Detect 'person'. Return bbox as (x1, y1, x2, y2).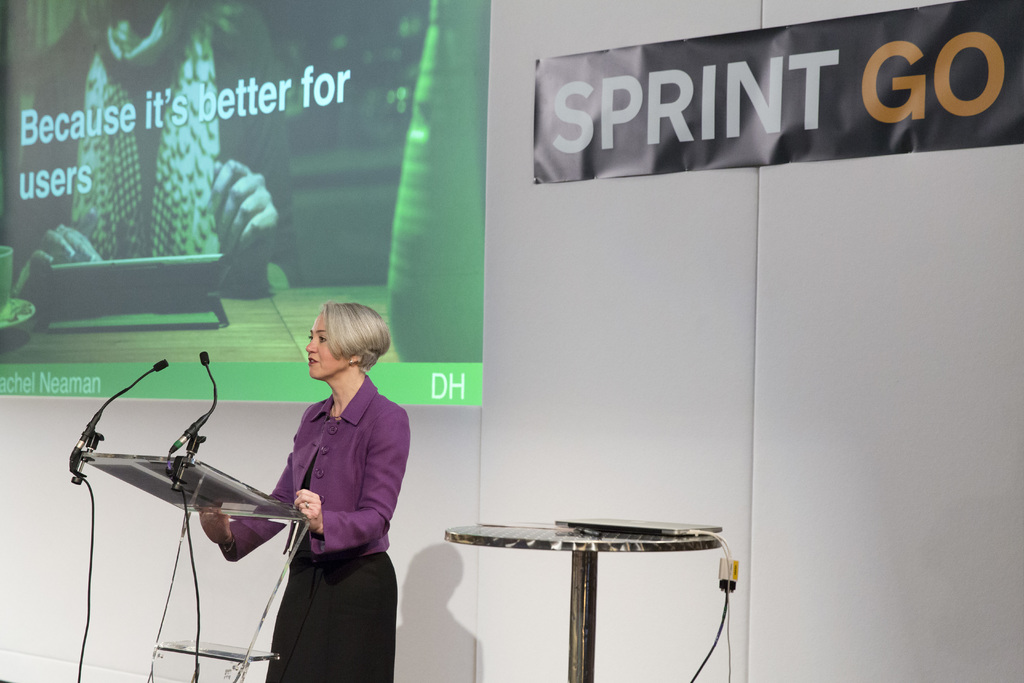
(262, 276, 407, 671).
